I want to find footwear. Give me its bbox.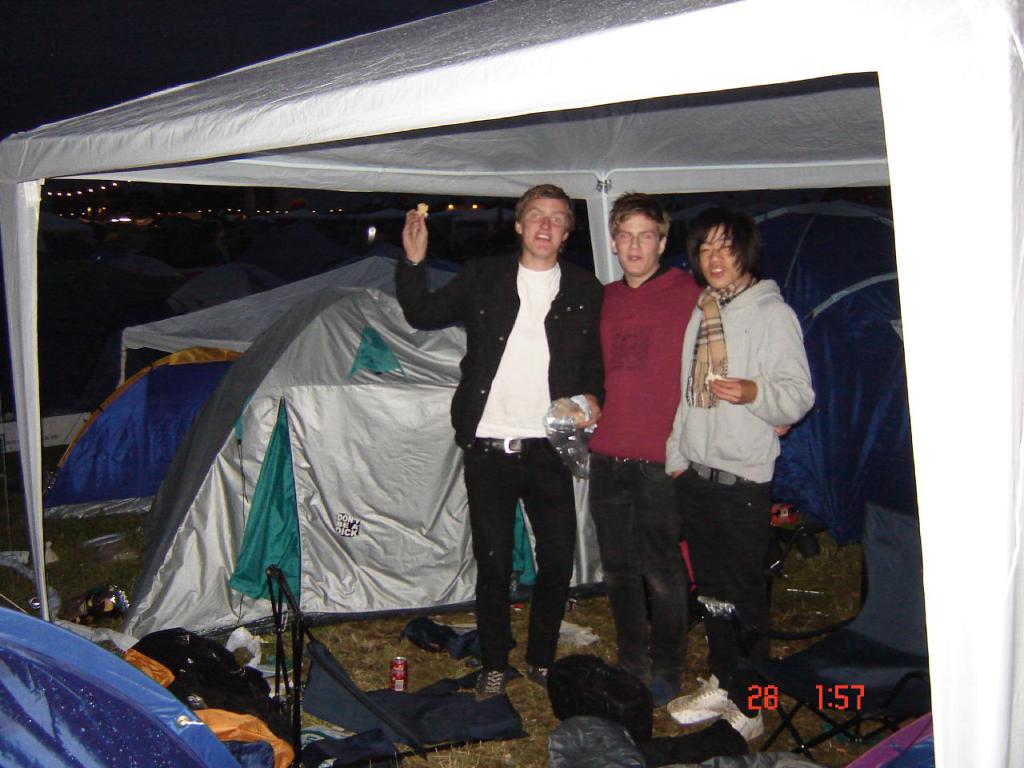
bbox(667, 674, 733, 713).
